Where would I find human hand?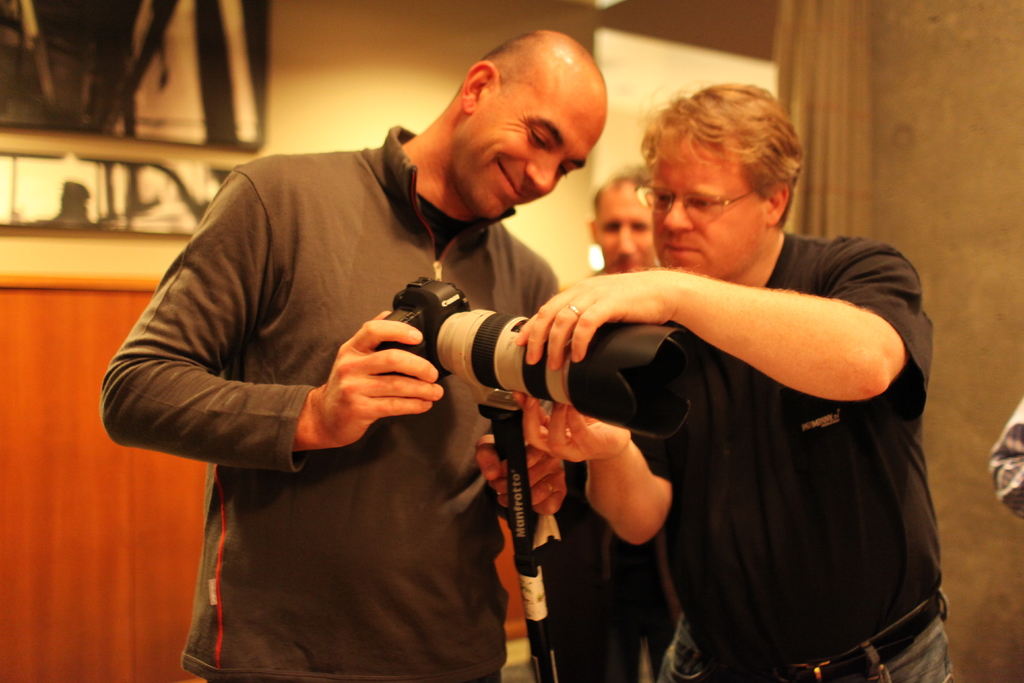
At region(308, 300, 440, 455).
